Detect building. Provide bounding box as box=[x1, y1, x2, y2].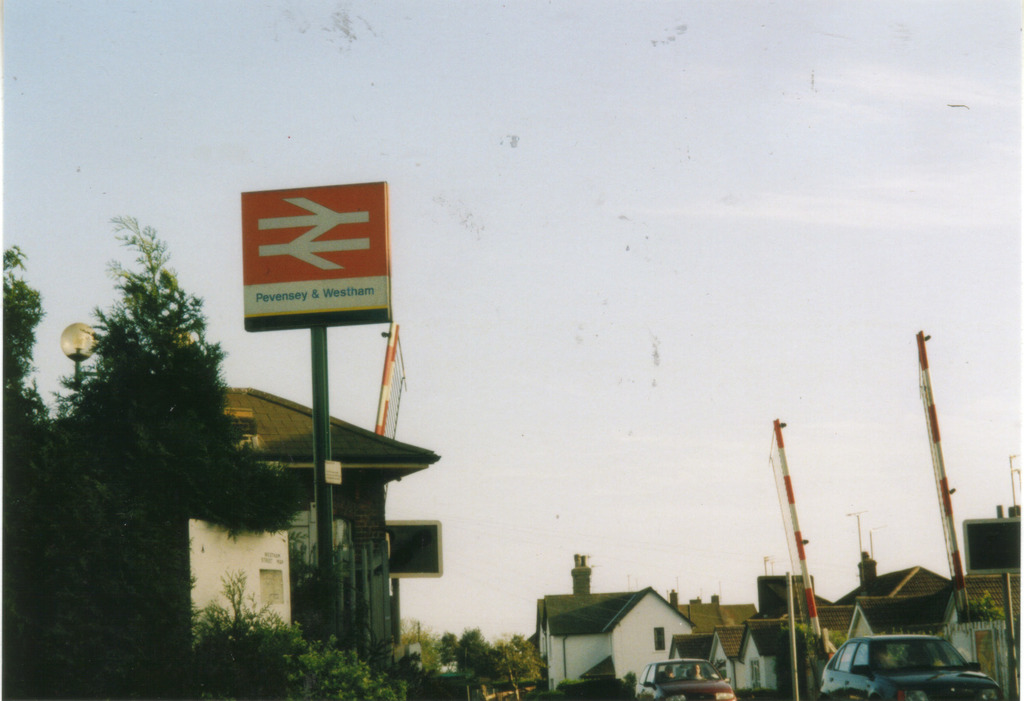
box=[143, 385, 436, 700].
